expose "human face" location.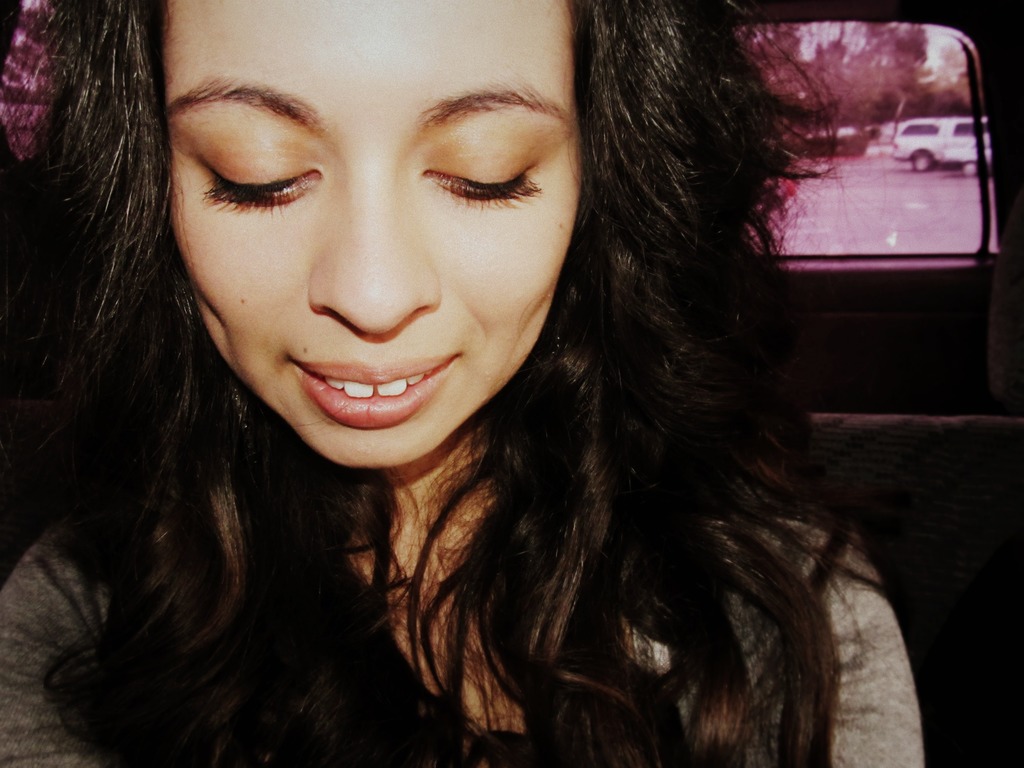
Exposed at [x1=161, y1=0, x2=586, y2=464].
